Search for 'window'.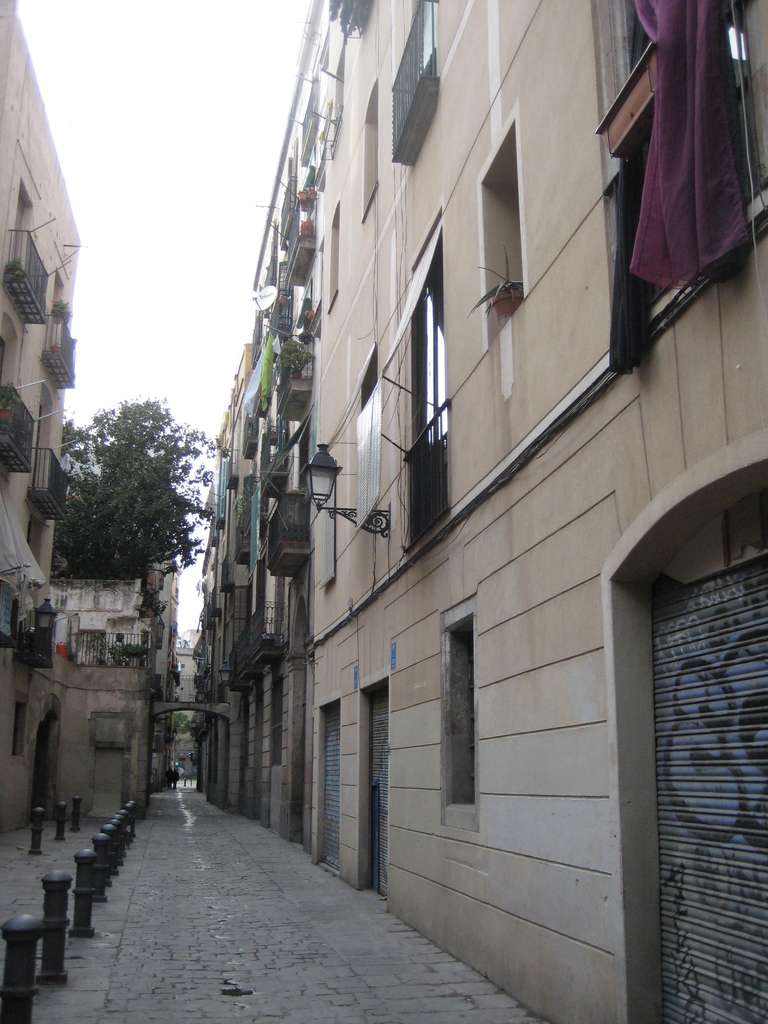
Found at x1=319, y1=471, x2=339, y2=590.
